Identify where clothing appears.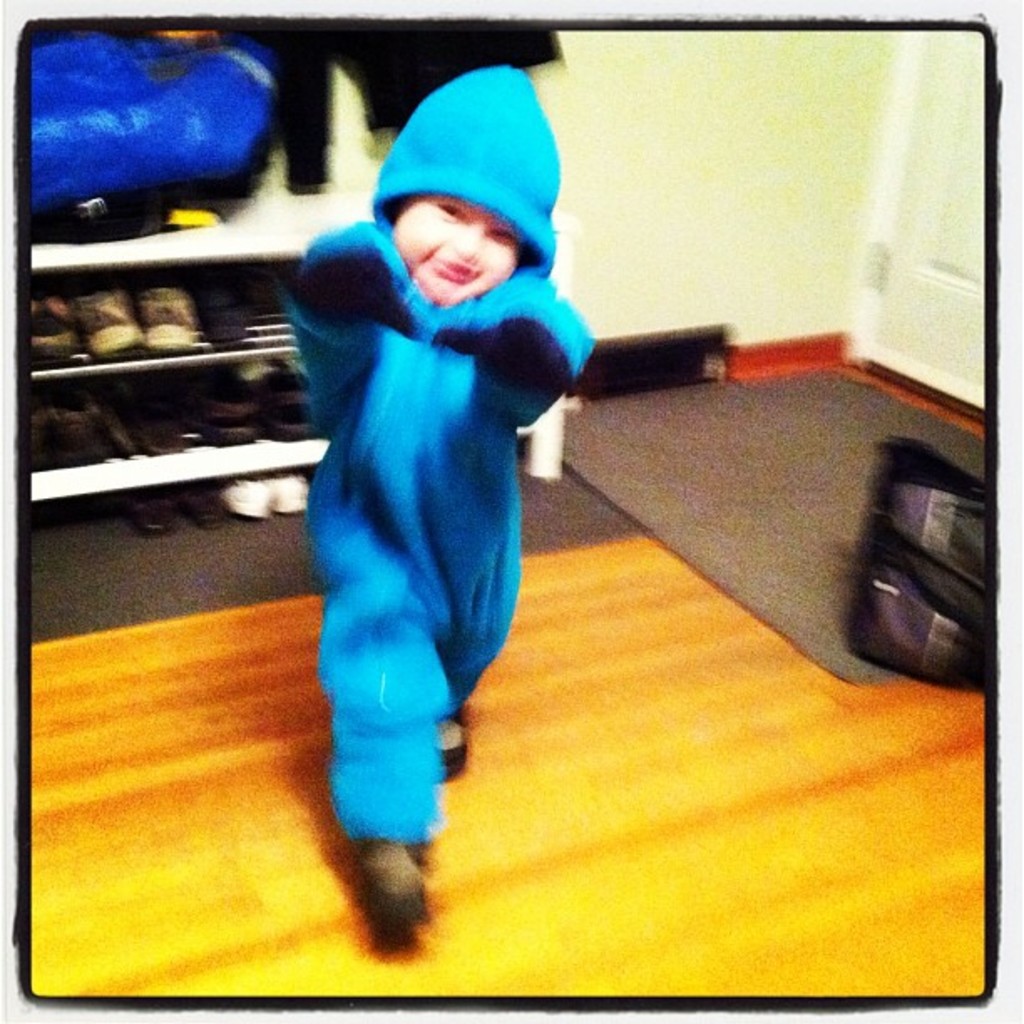
Appears at bbox(273, 137, 612, 857).
